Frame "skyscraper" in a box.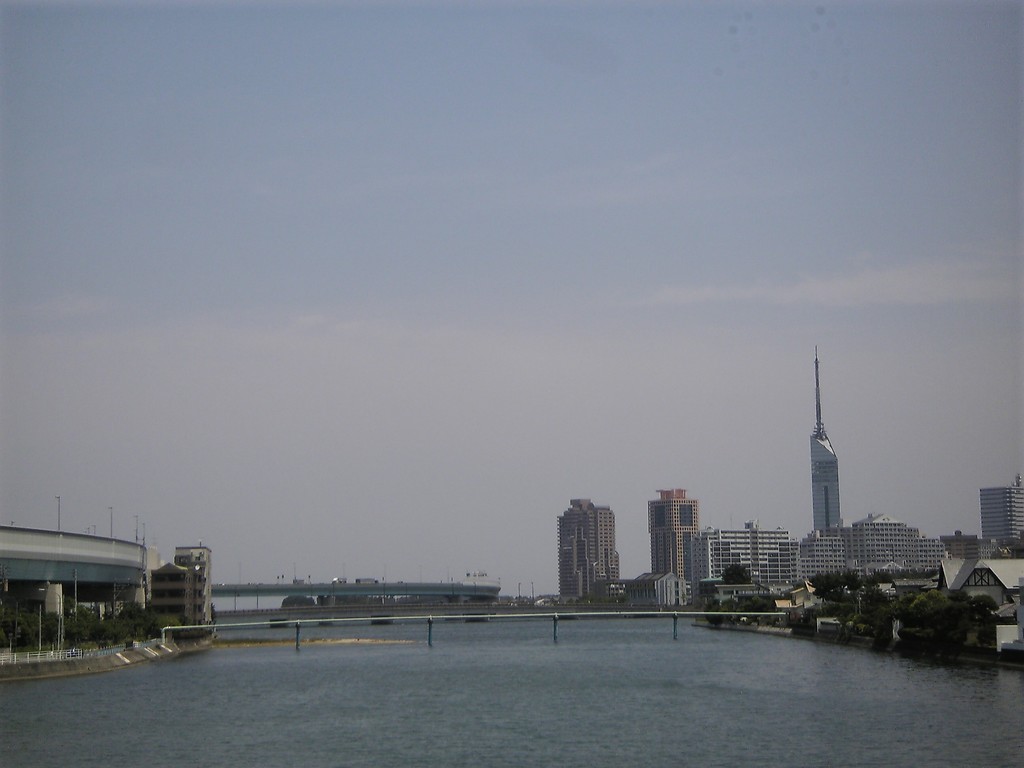
813,342,844,529.
